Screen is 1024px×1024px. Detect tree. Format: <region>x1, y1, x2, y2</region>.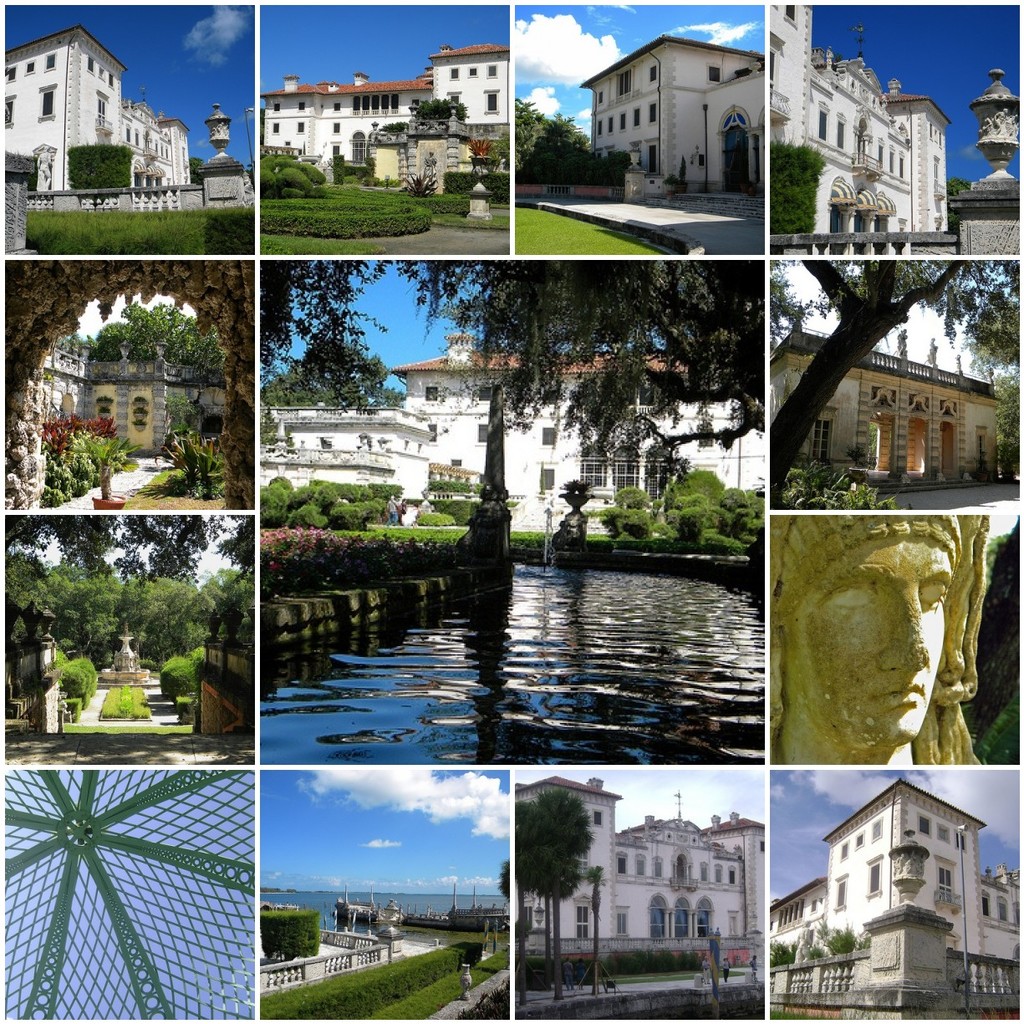
<region>262, 337, 404, 420</region>.
